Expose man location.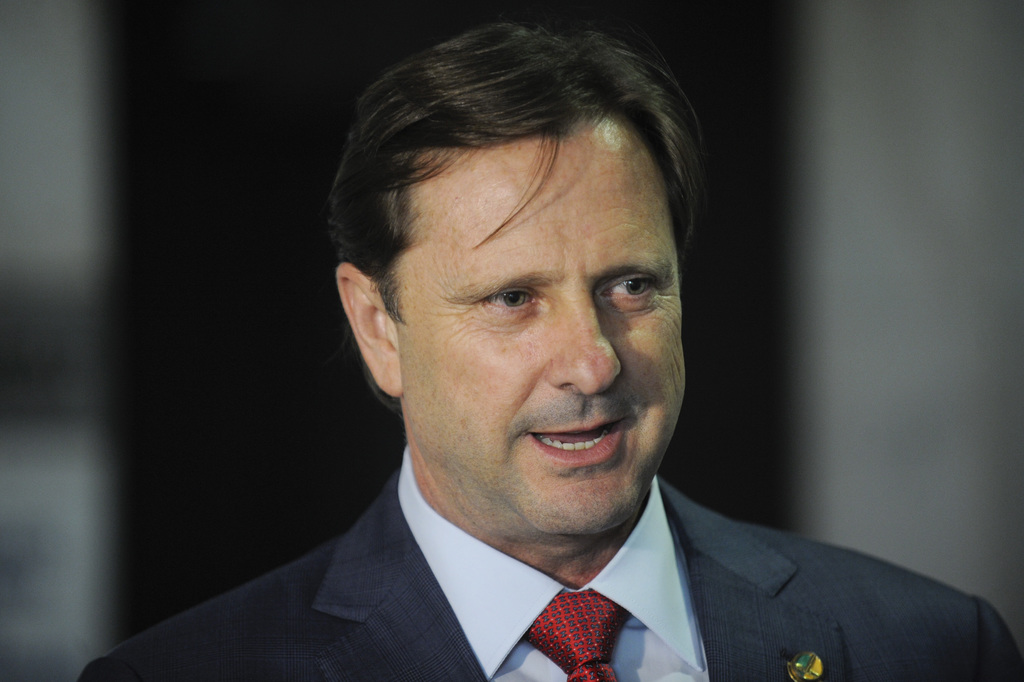
Exposed at {"left": 162, "top": 65, "right": 1011, "bottom": 672}.
